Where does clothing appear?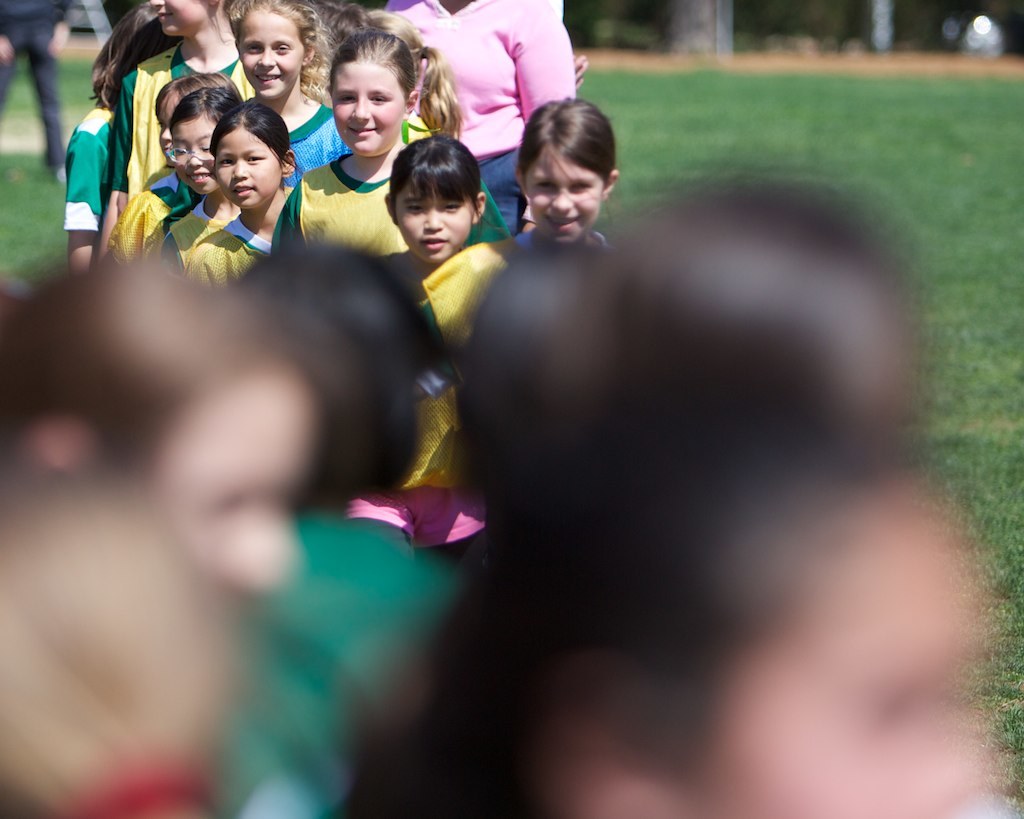
Appears at {"x1": 263, "y1": 150, "x2": 507, "y2": 257}.
